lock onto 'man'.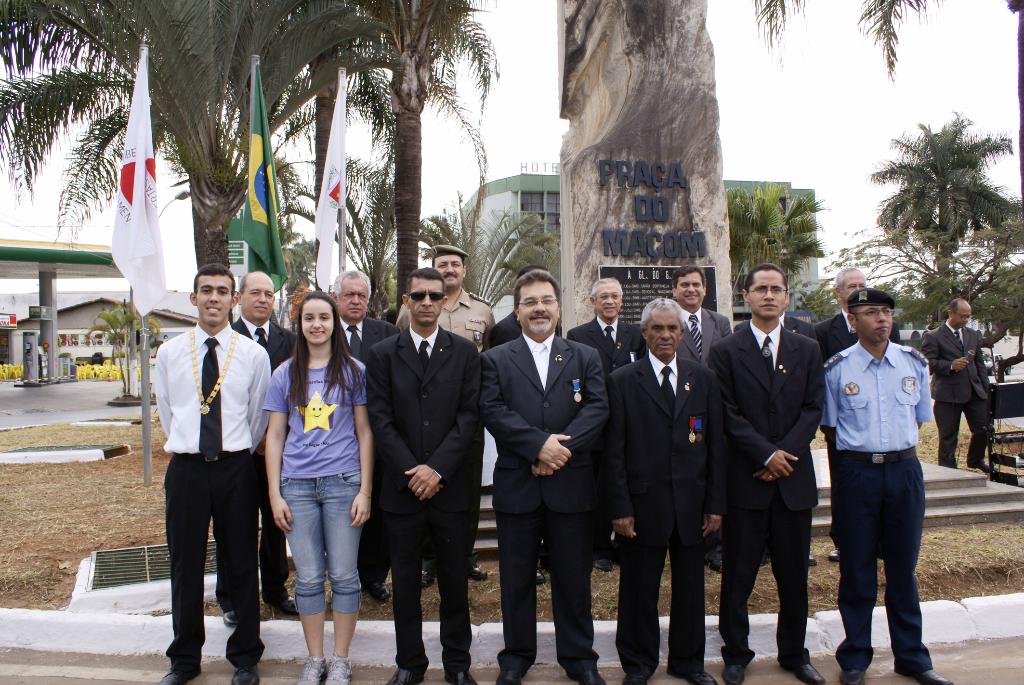
Locked: pyautogui.locateOnScreen(225, 273, 292, 631).
